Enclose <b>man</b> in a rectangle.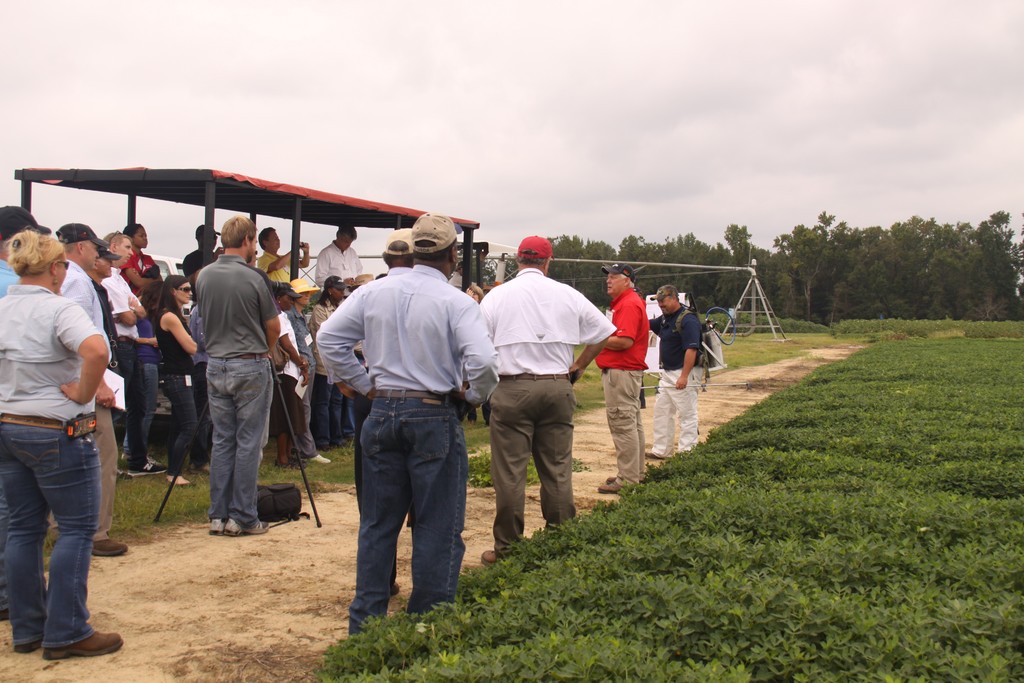
[595, 261, 648, 491].
